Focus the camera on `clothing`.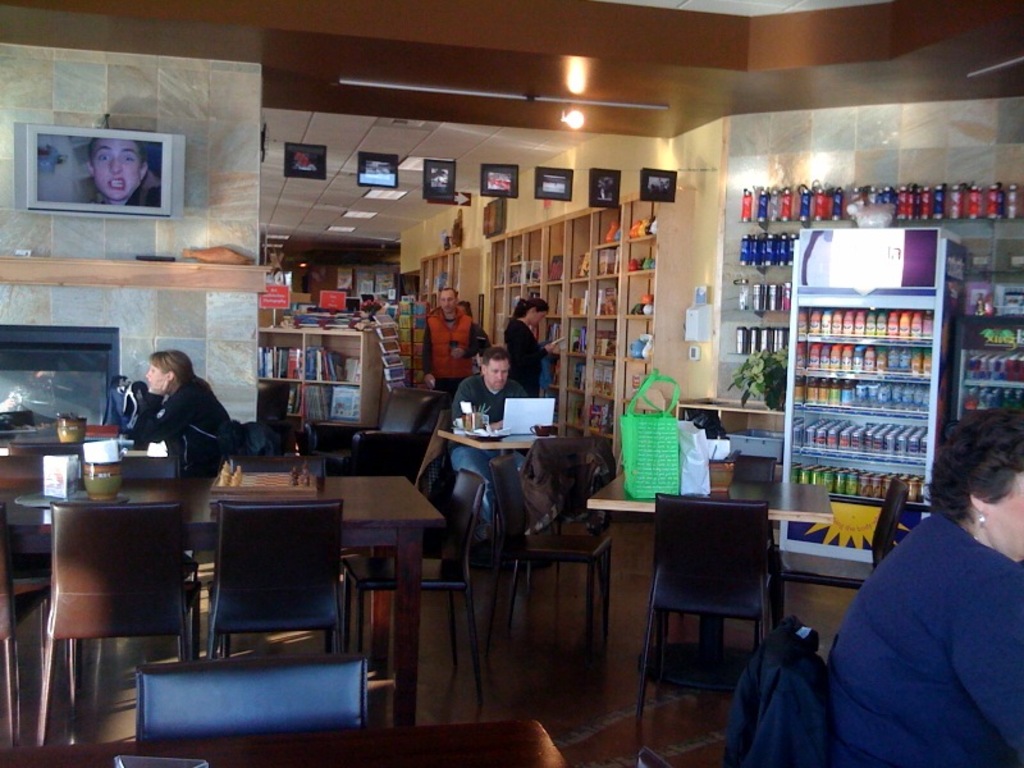
Focus region: Rect(451, 374, 532, 541).
